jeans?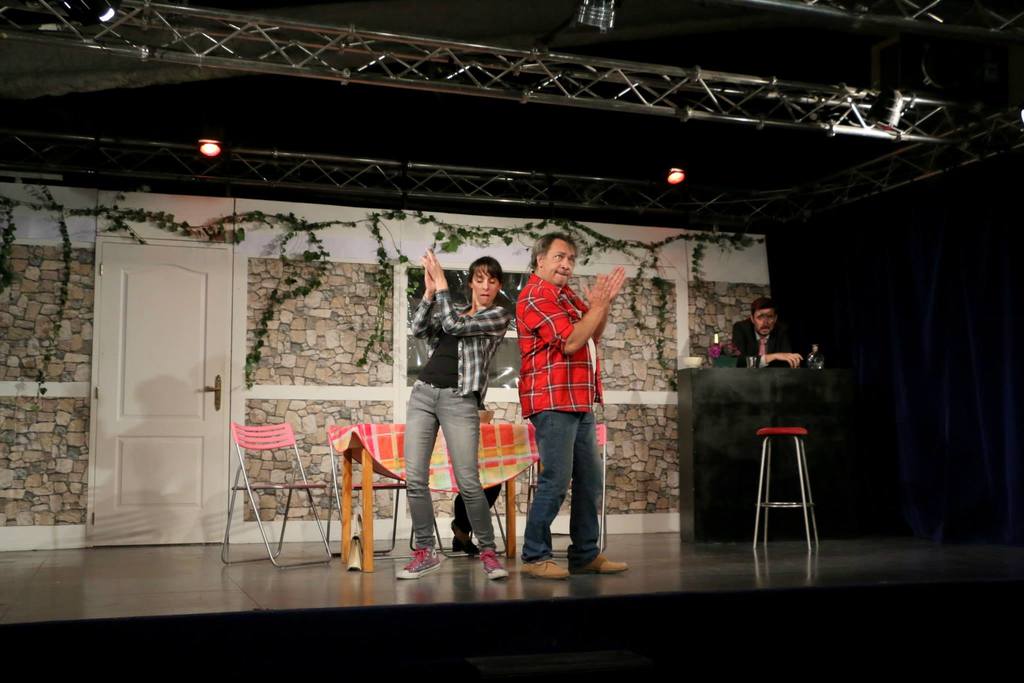
region(524, 404, 616, 590)
